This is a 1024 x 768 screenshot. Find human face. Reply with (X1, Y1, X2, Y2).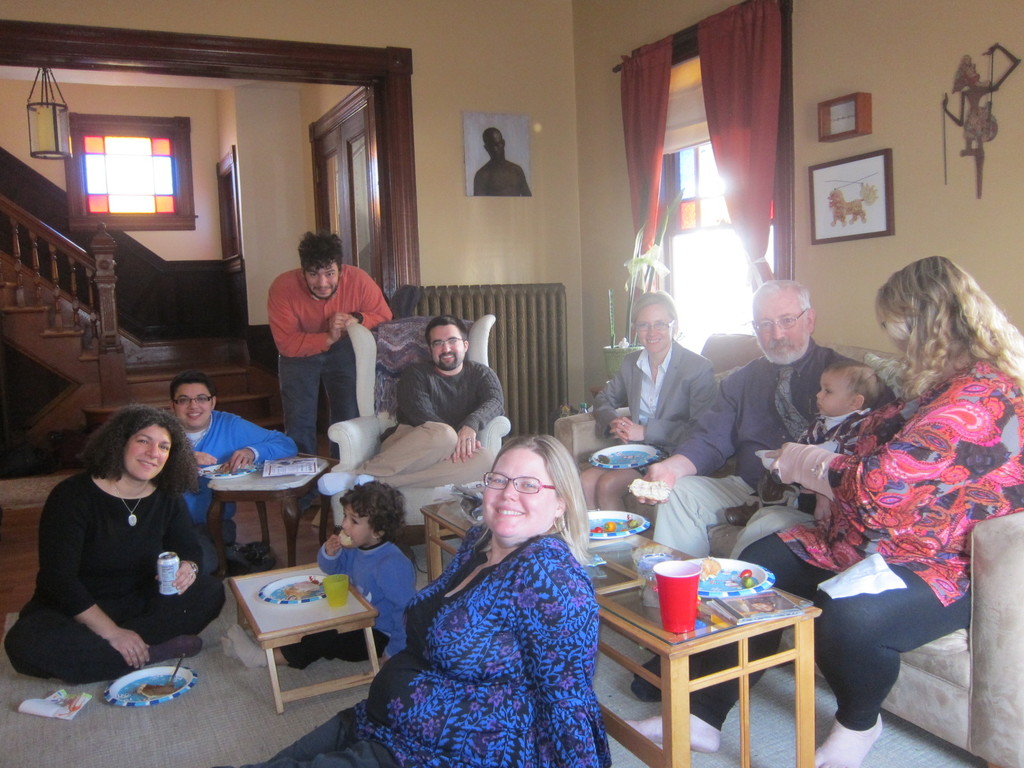
(816, 372, 857, 412).
